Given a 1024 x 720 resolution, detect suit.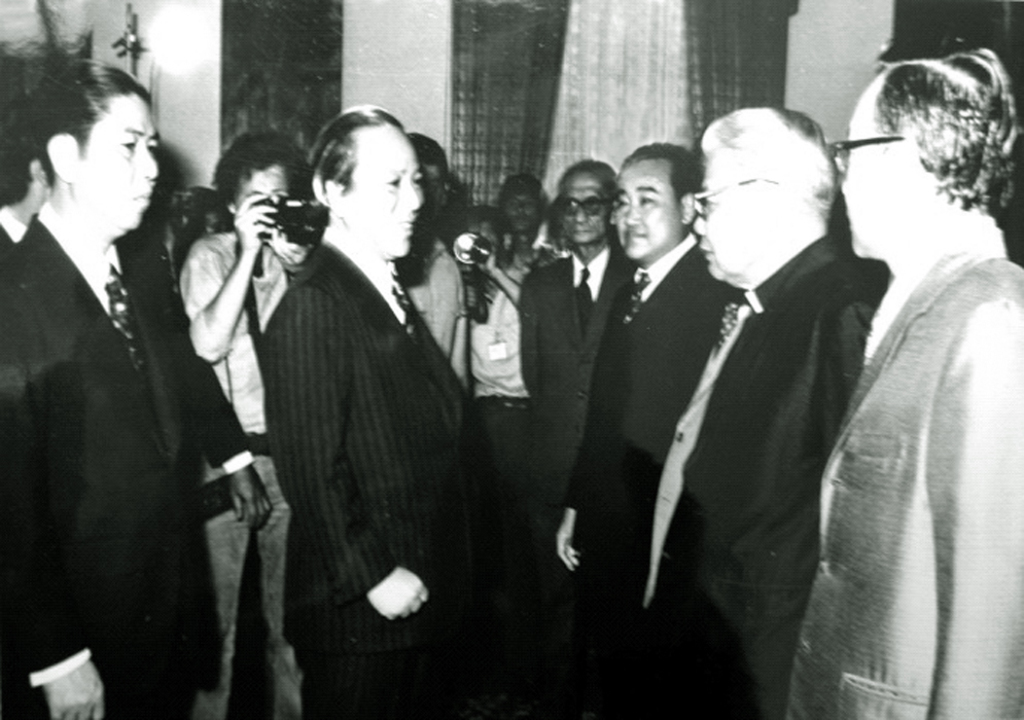
pyautogui.locateOnScreen(617, 237, 891, 719).
